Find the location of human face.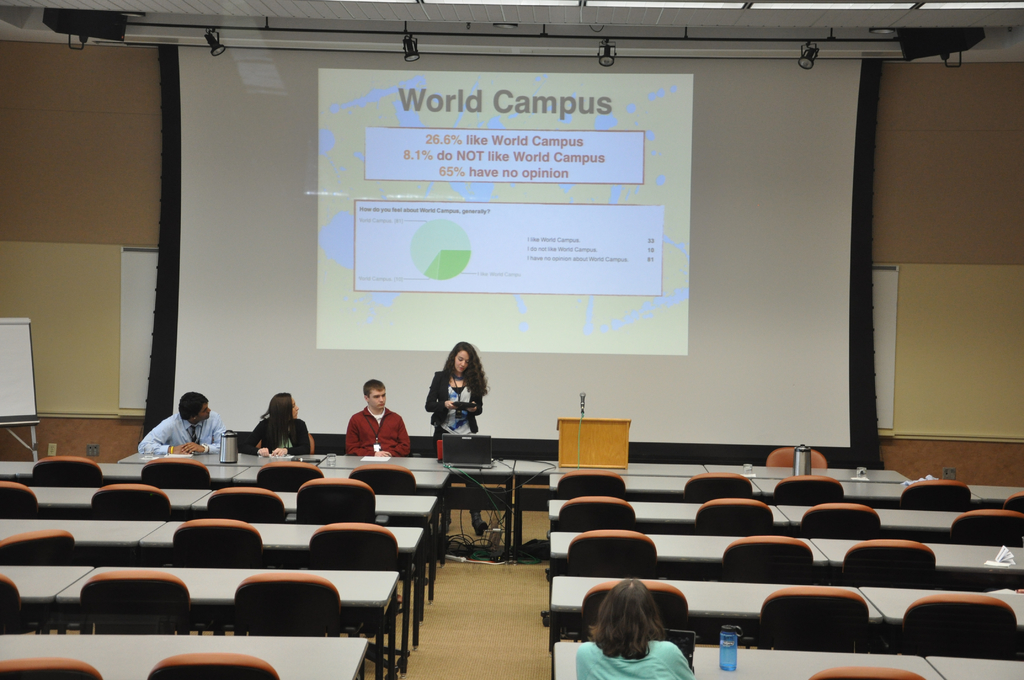
Location: (454,350,470,373).
